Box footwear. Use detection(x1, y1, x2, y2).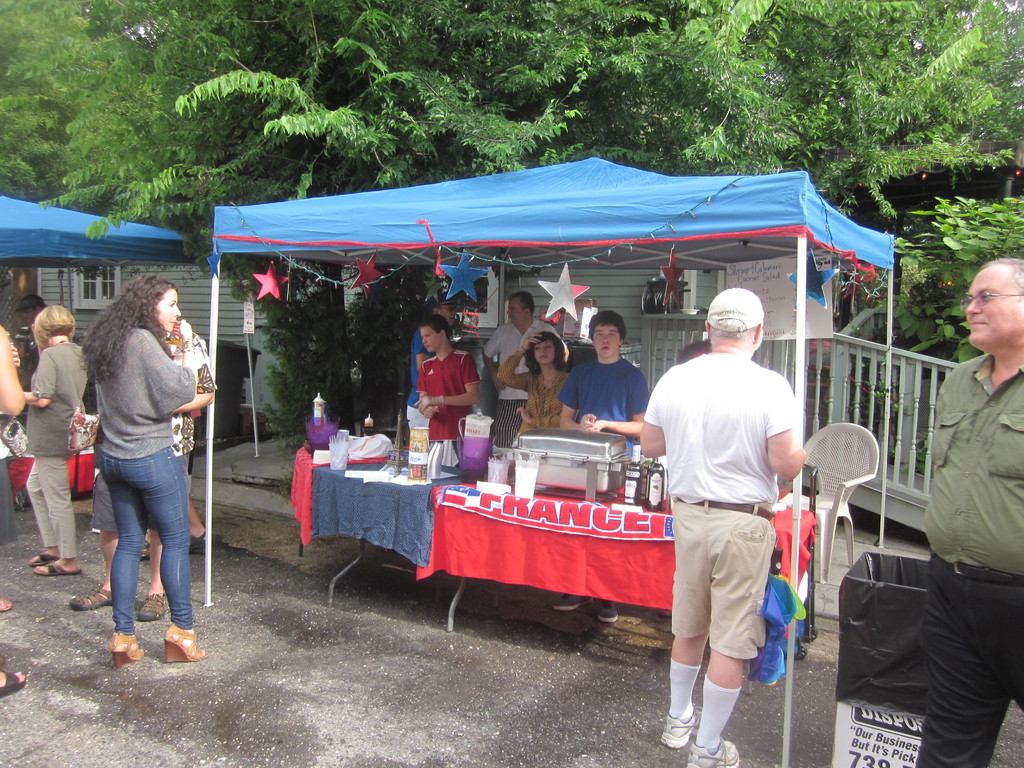
detection(70, 579, 117, 607).
